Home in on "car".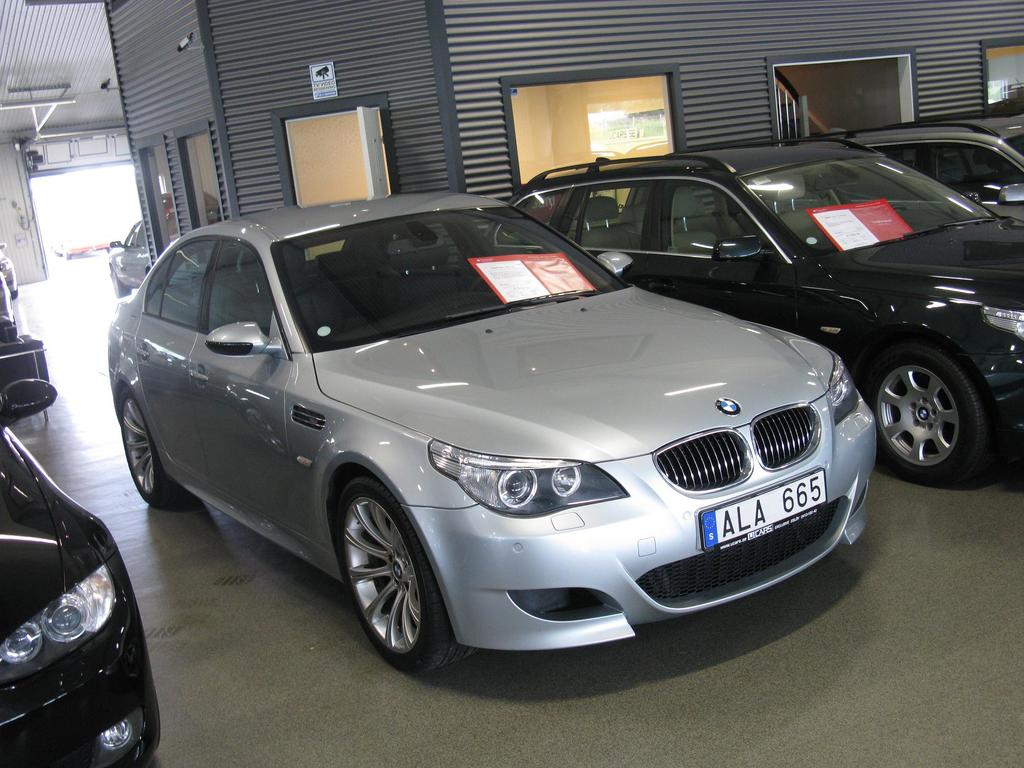
Homed in at [x1=89, y1=198, x2=903, y2=678].
